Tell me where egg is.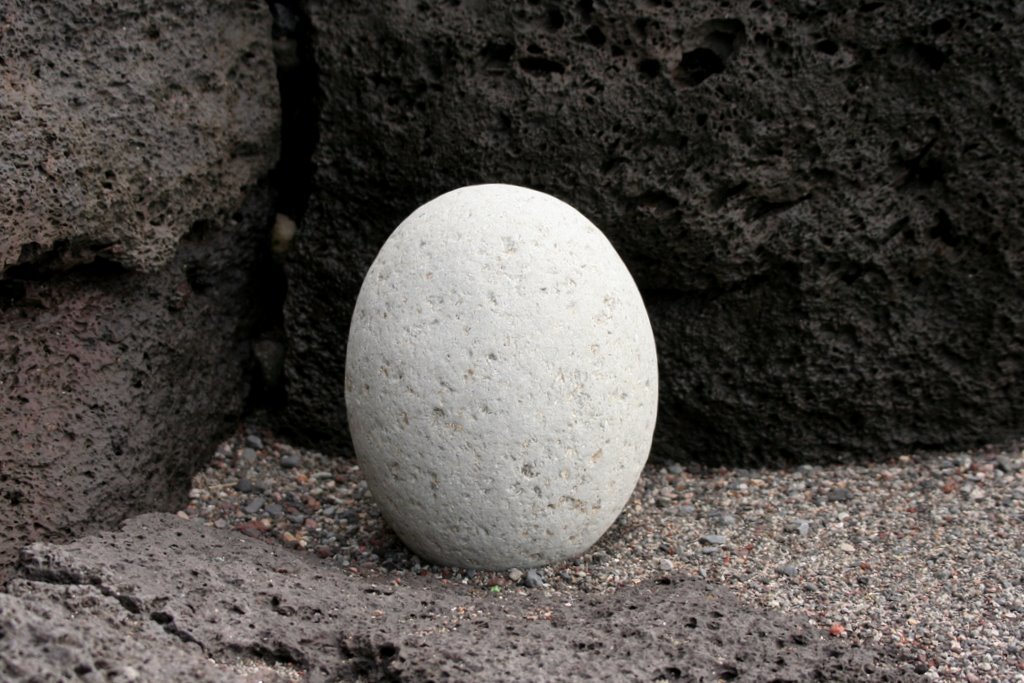
egg is at bbox=[343, 179, 662, 574].
